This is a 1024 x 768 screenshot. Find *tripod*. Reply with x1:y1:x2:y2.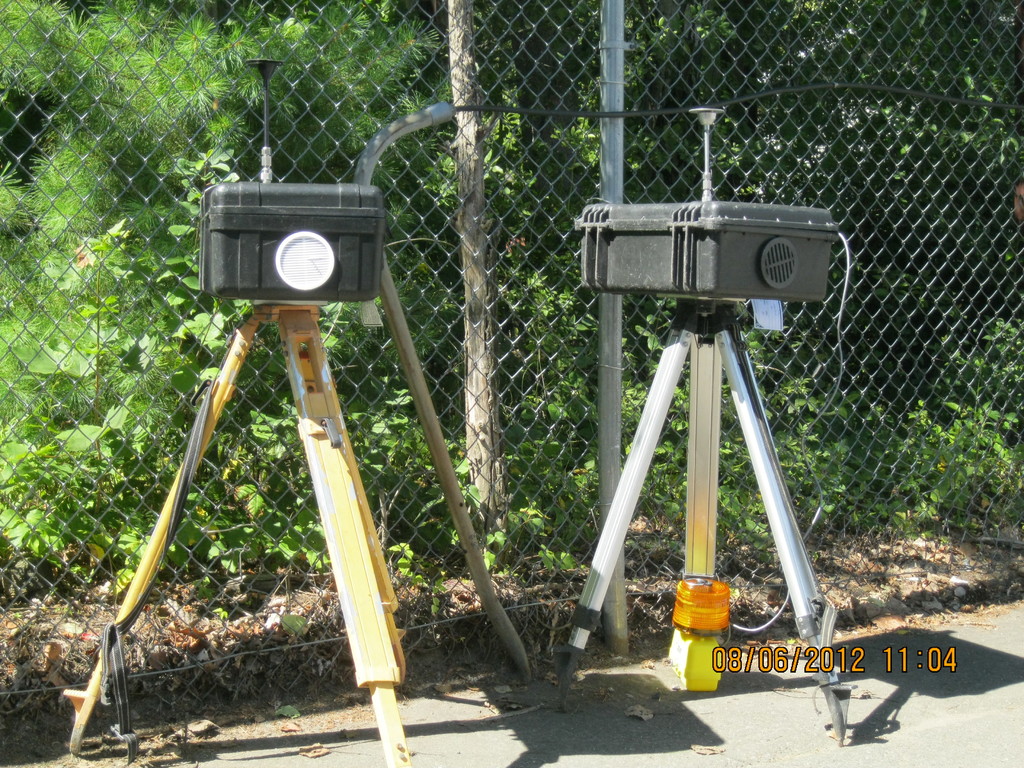
64:305:403:767.
